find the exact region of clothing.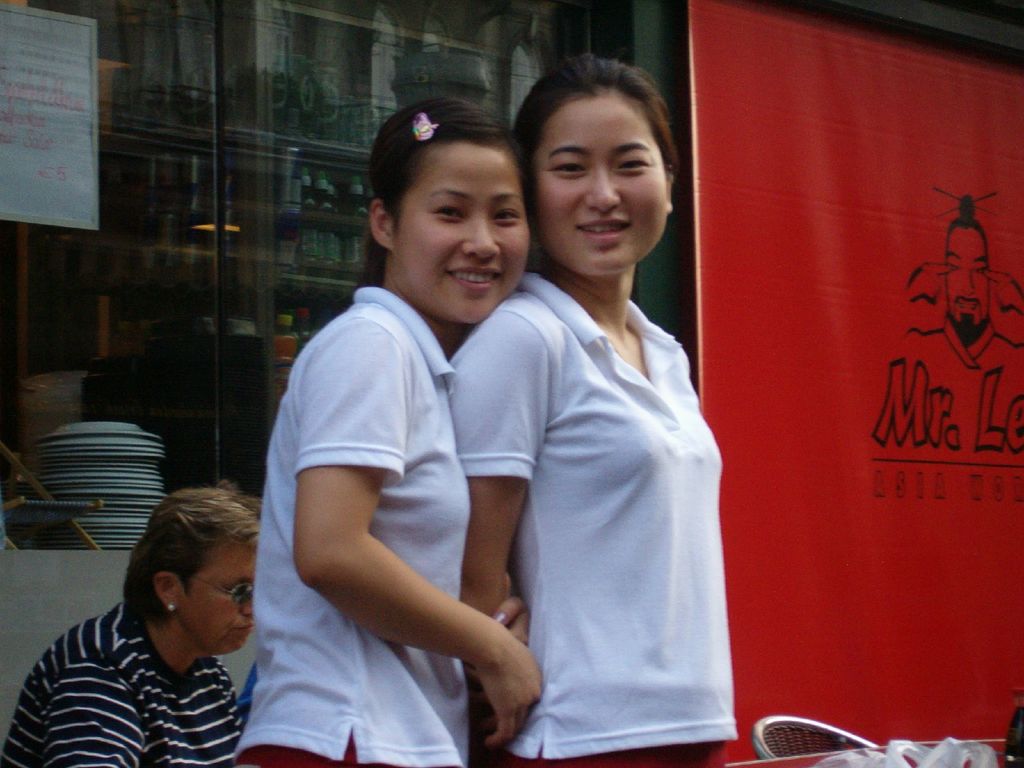
Exact region: box=[0, 601, 245, 767].
